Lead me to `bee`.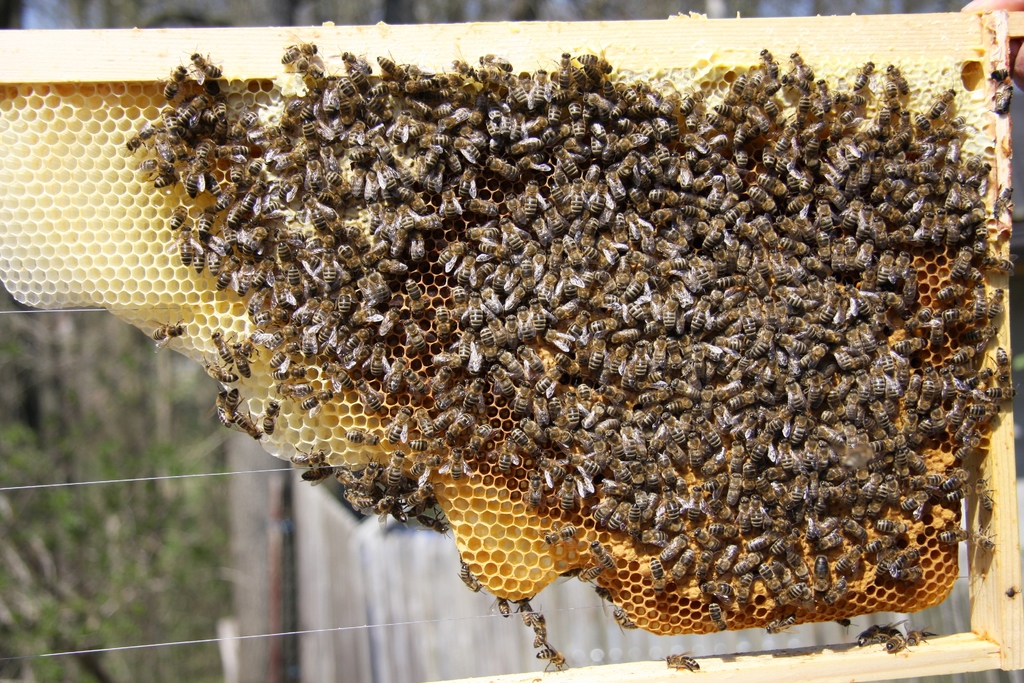
Lead to region(838, 110, 856, 124).
